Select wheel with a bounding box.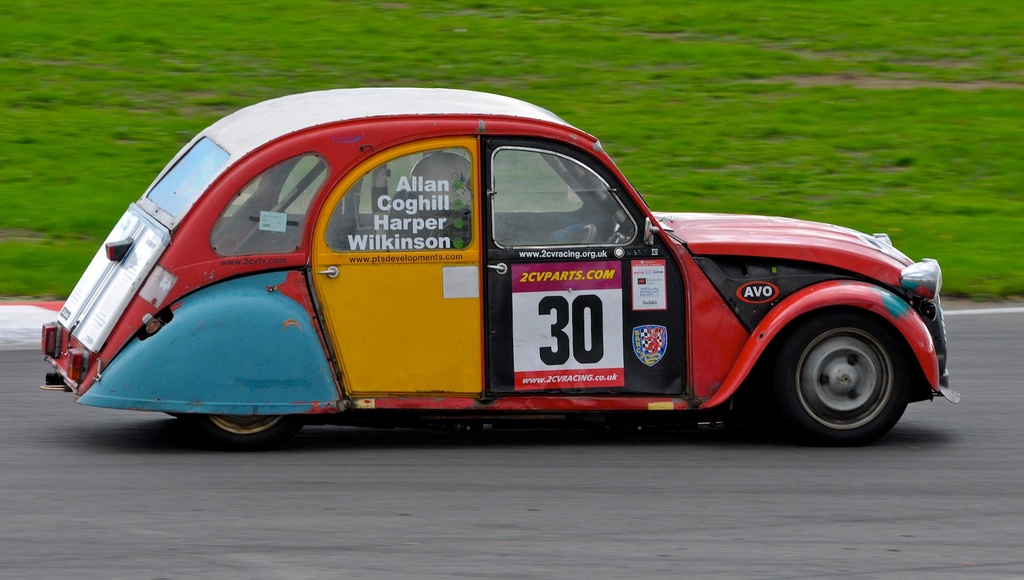
<box>172,412,297,446</box>.
